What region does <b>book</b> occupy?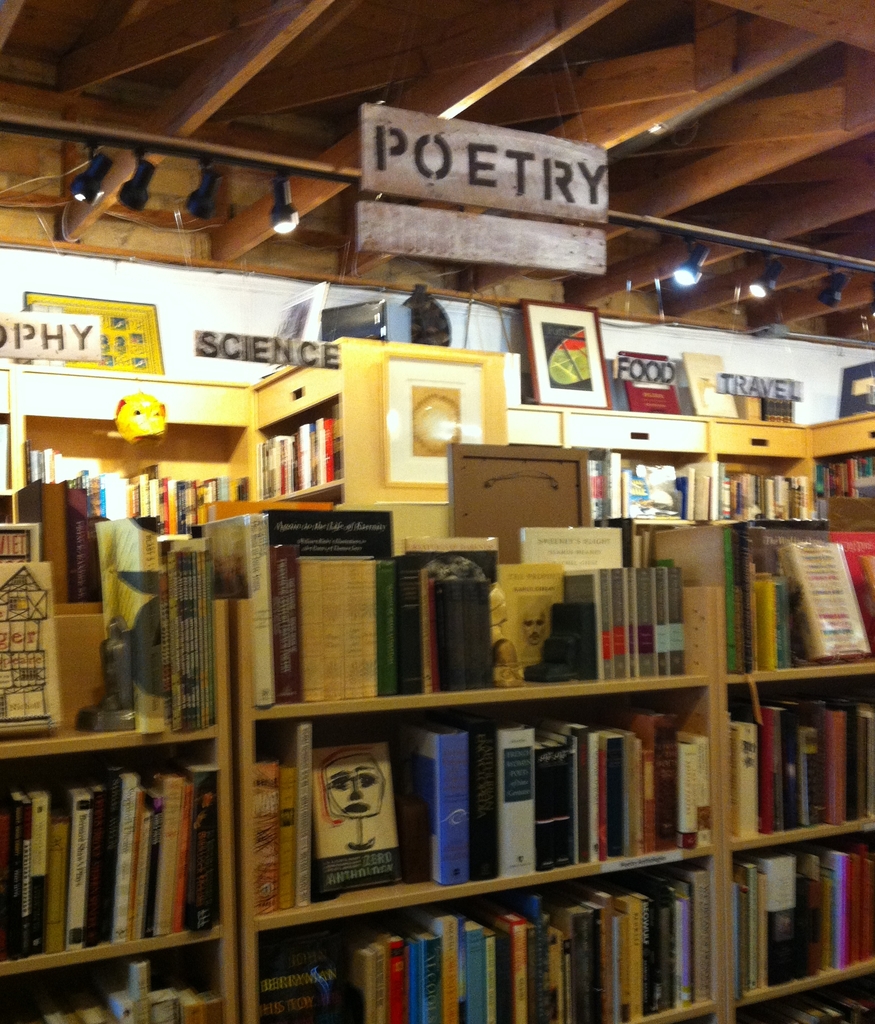
Rect(258, 409, 341, 503).
